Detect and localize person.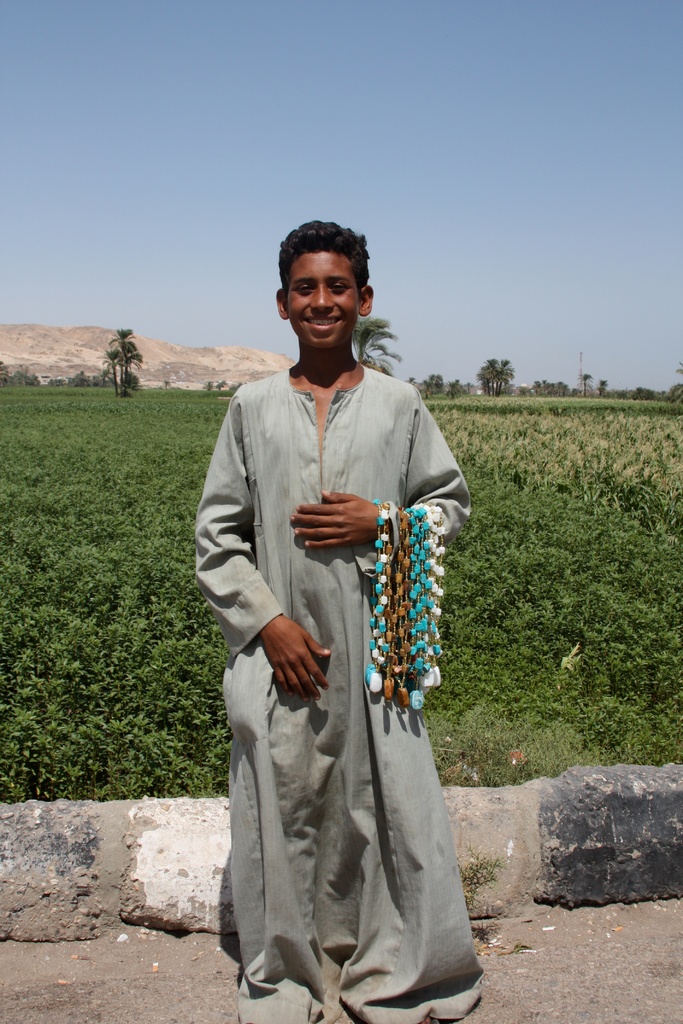
Localized at 201:216:471:999.
